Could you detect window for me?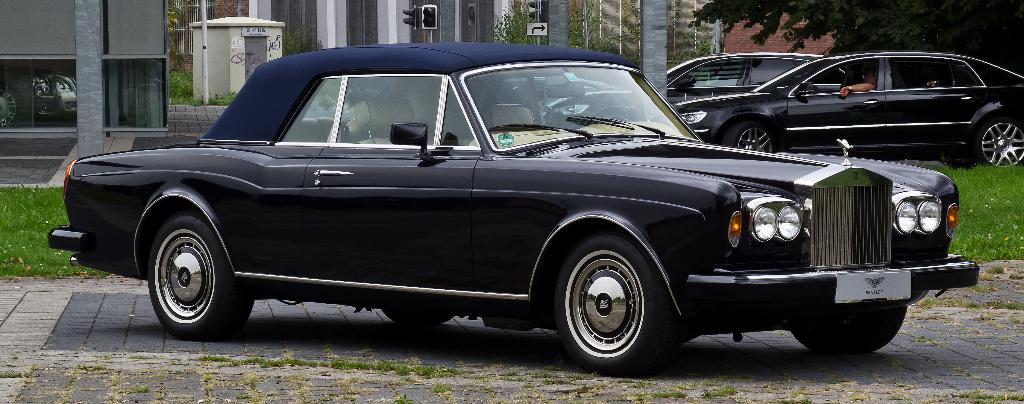
Detection result: box(436, 76, 480, 147).
